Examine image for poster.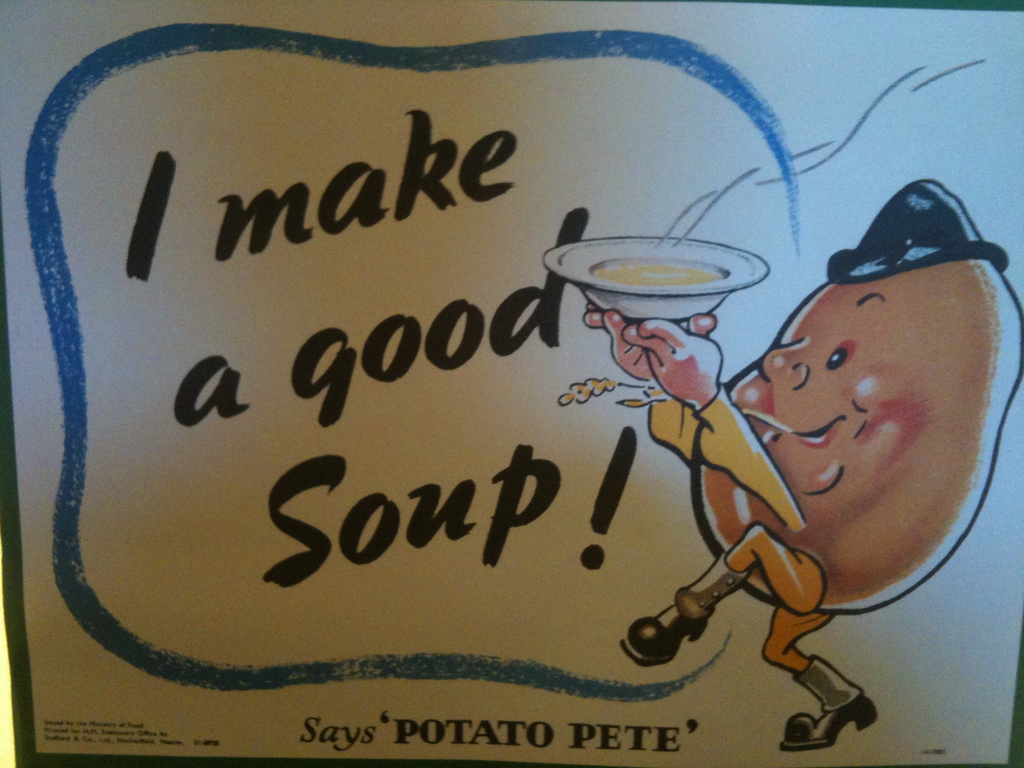
Examination result: bbox=[0, 0, 1023, 767].
